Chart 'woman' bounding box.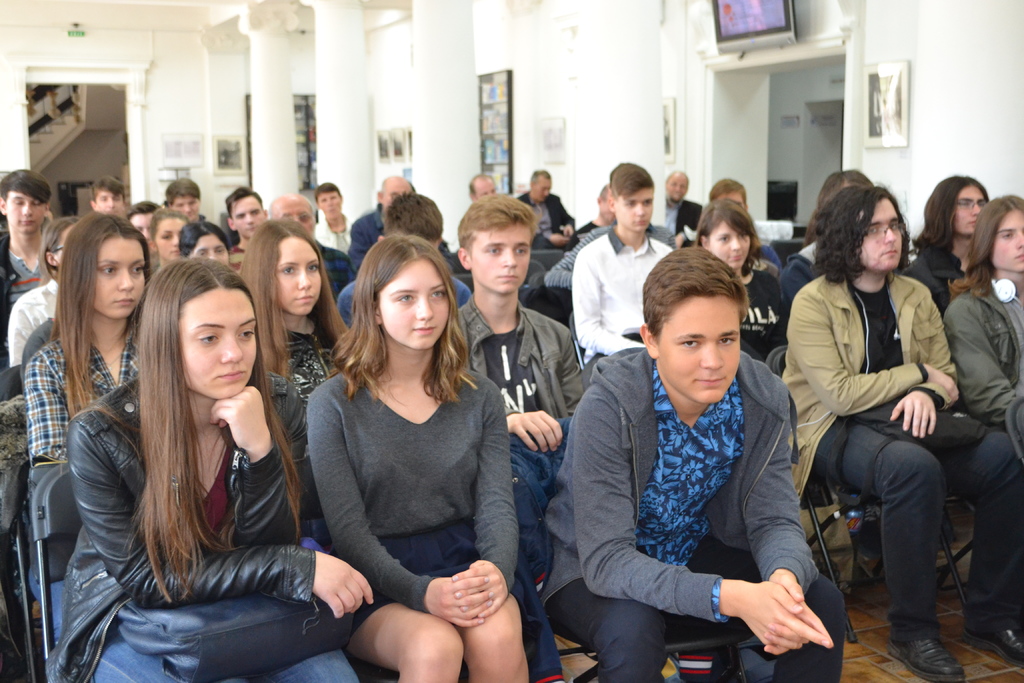
Charted: (x1=18, y1=201, x2=181, y2=657).
